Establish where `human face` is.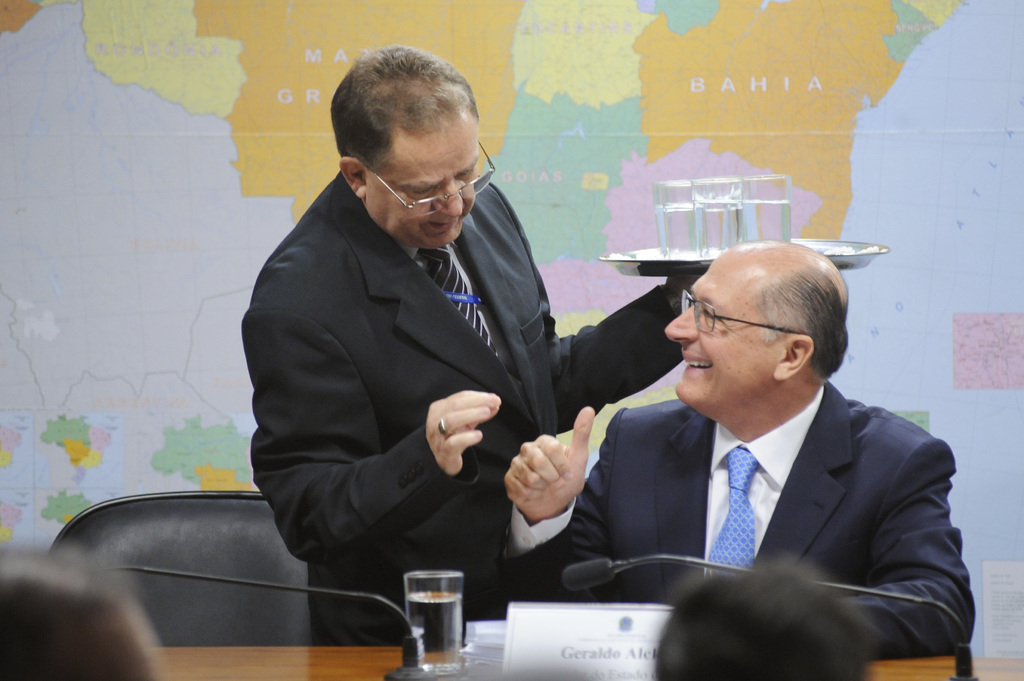
Established at 666, 257, 782, 409.
